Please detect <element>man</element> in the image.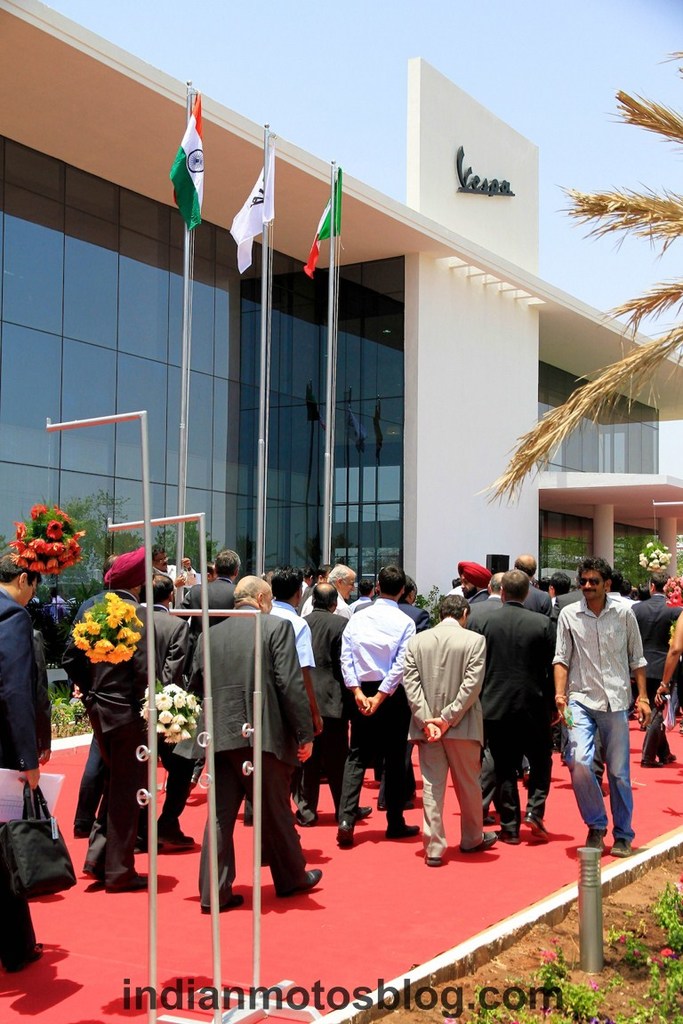
box(463, 571, 509, 643).
